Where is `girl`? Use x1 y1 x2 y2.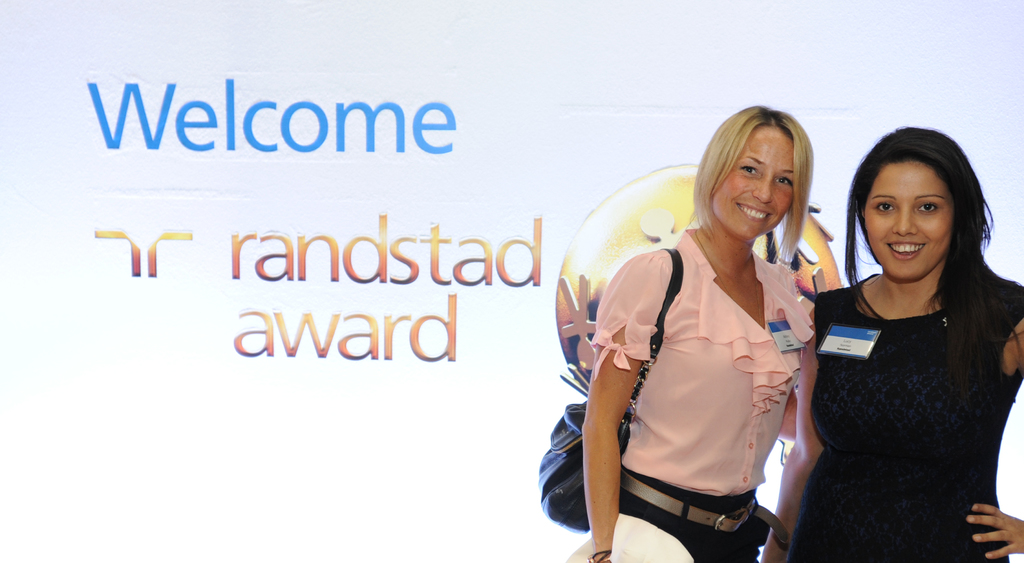
580 105 833 562.
